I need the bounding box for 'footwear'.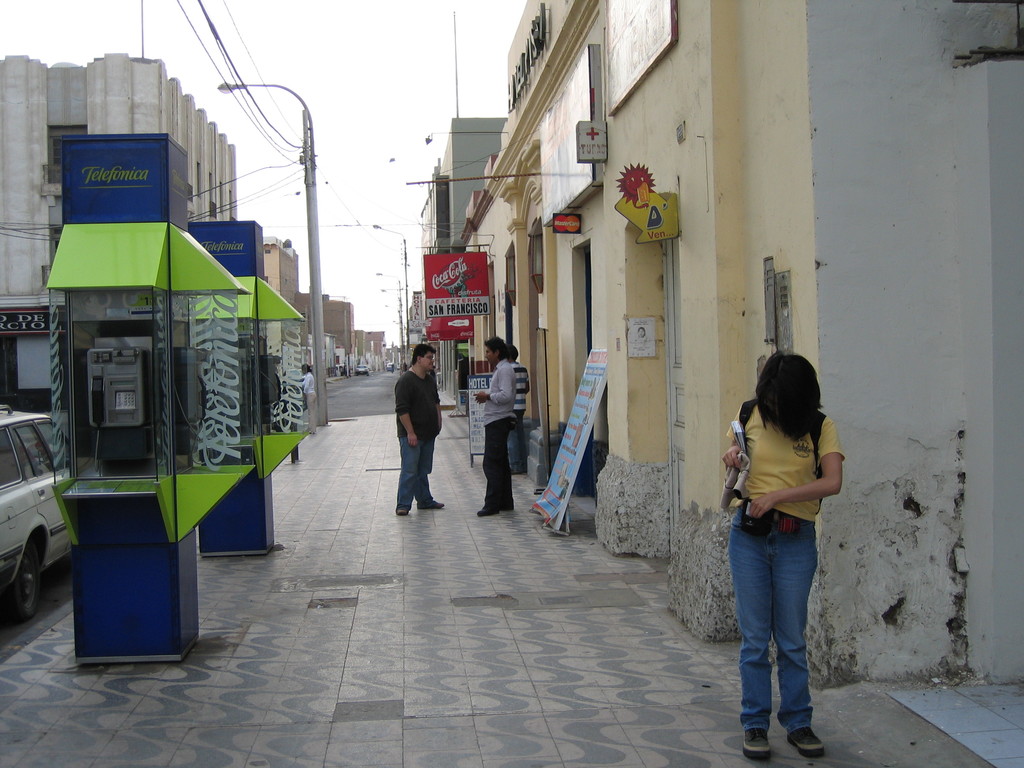
Here it is: bbox=(742, 725, 767, 762).
